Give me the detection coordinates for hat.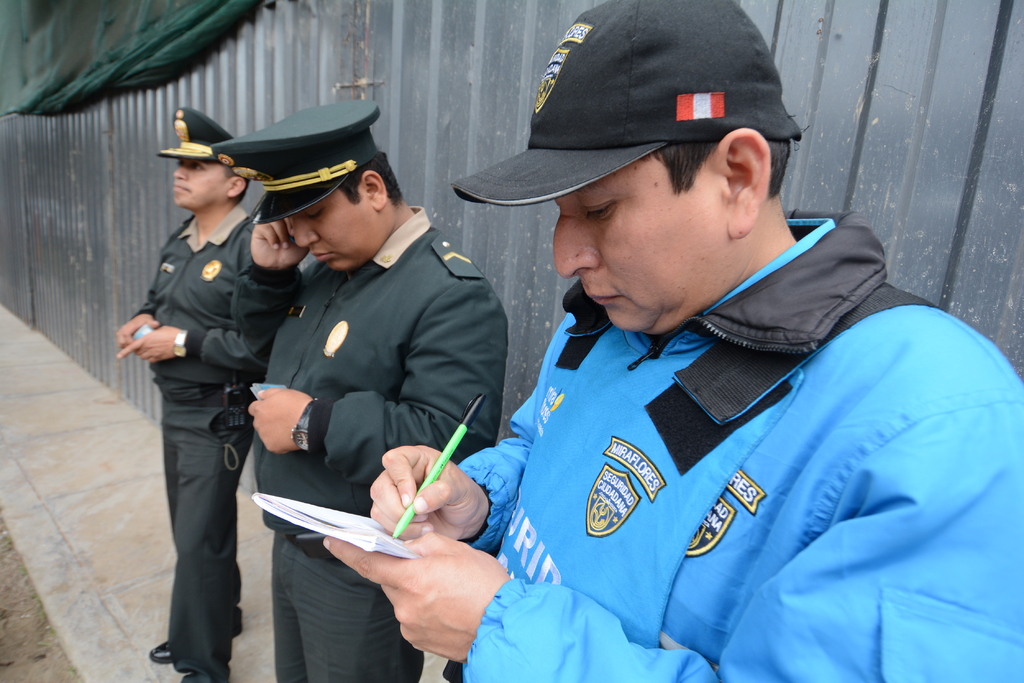
bbox=(453, 0, 806, 206).
